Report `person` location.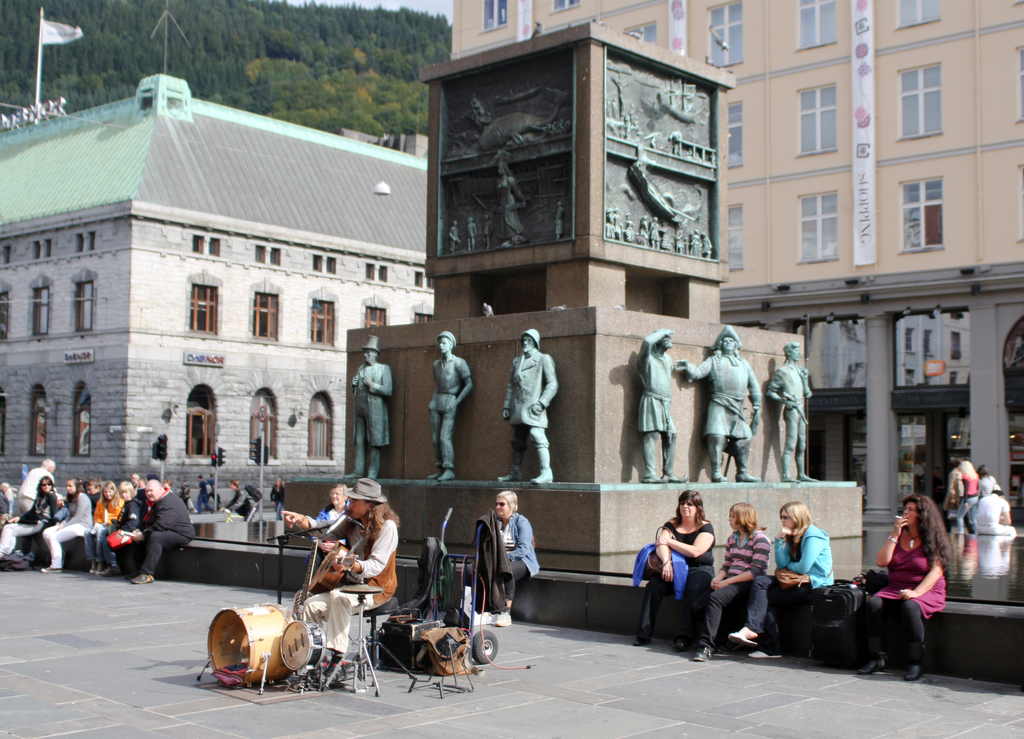
Report: box(465, 217, 478, 255).
